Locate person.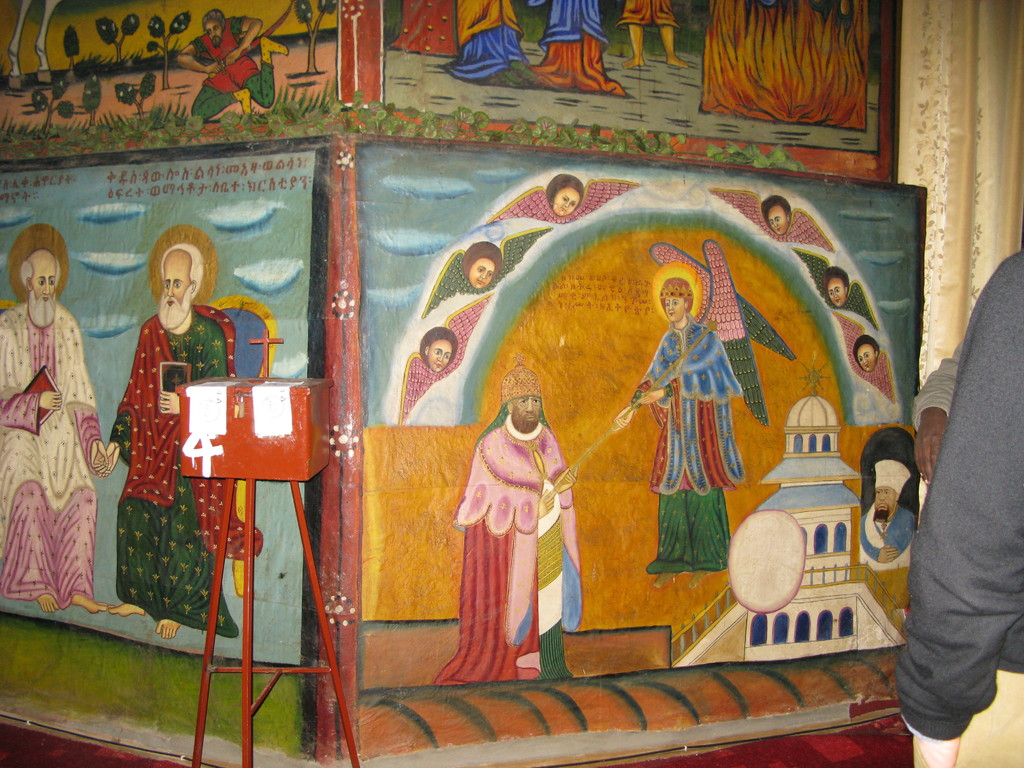
Bounding box: crop(762, 195, 789, 236).
